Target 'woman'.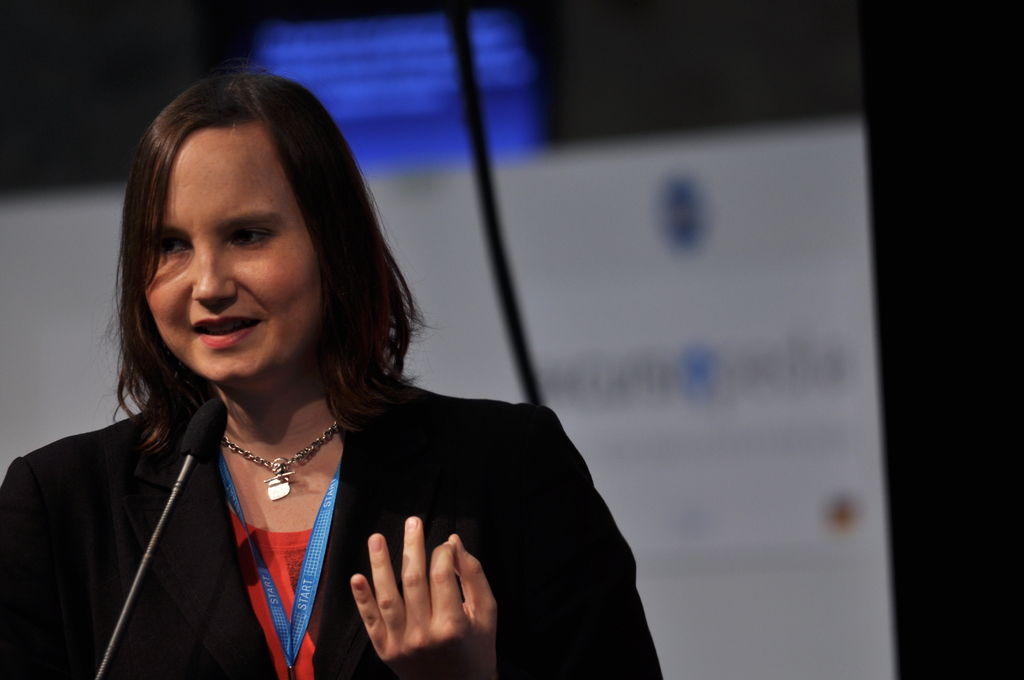
Target region: x1=38, y1=81, x2=589, y2=679.
